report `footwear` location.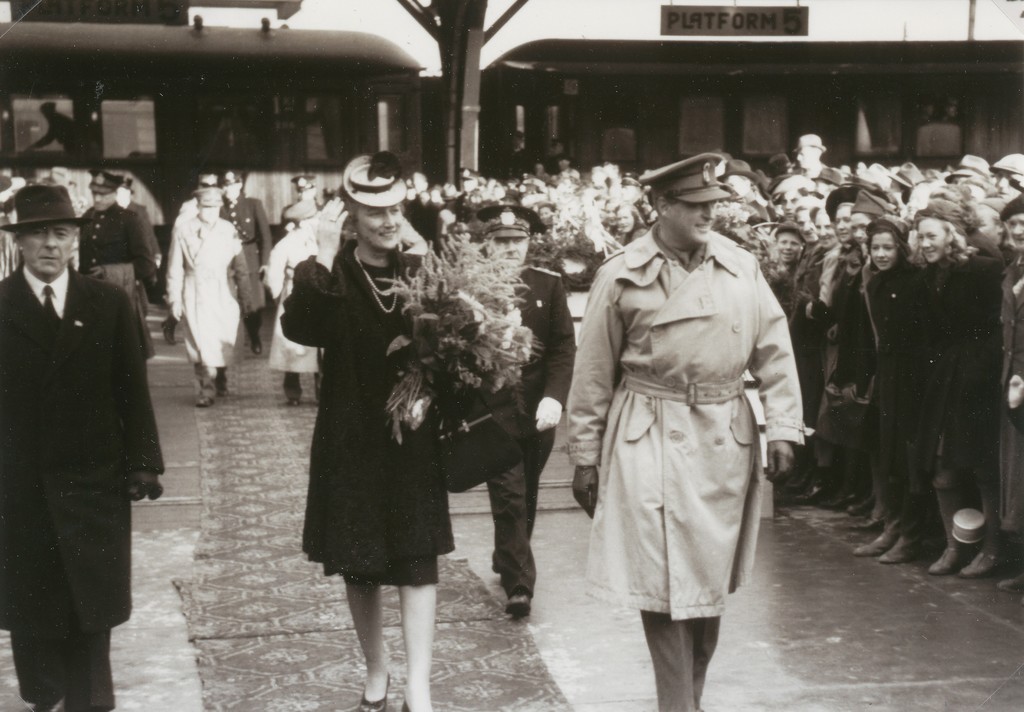
Report: <box>1000,569,1023,594</box>.
